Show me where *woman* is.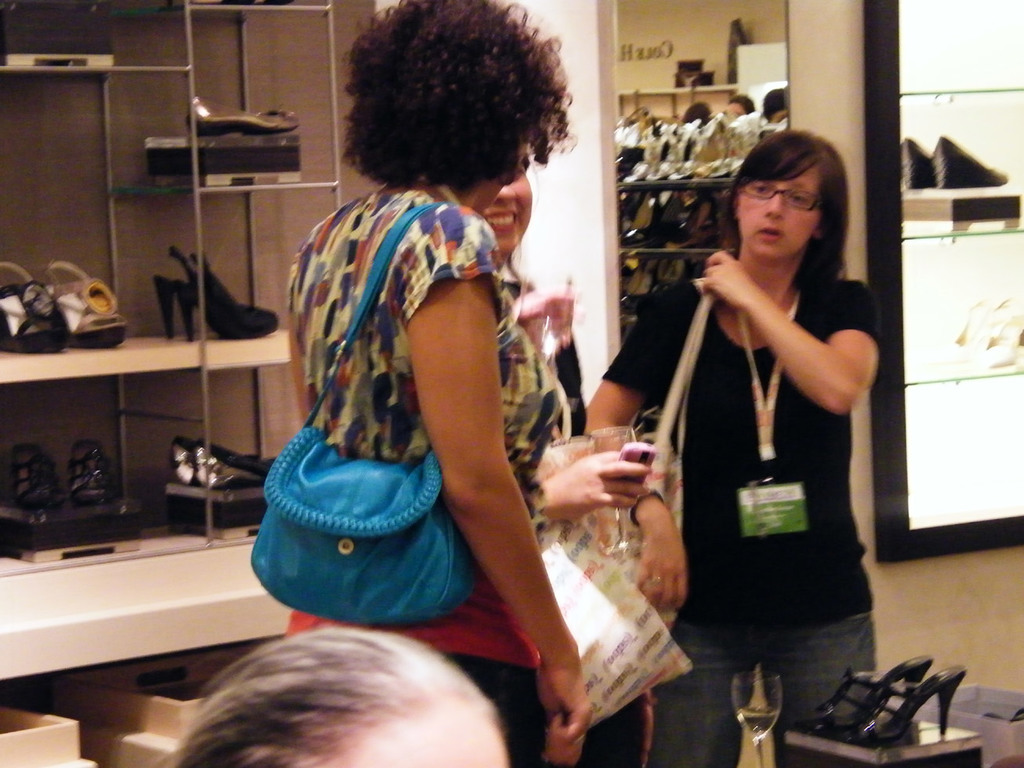
*woman* is at (left=477, top=155, right=654, bottom=767).
